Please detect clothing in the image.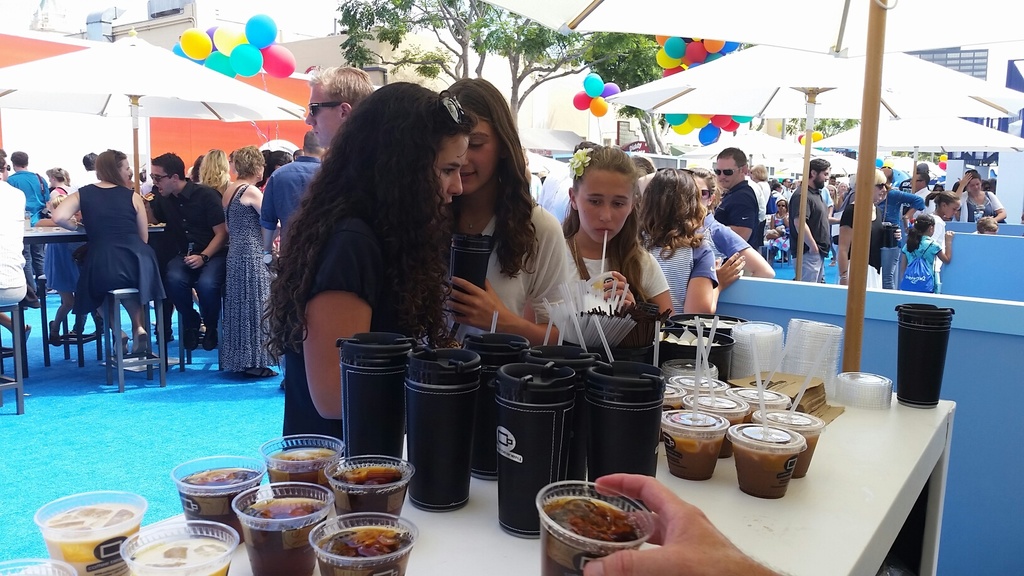
locate(766, 215, 792, 252).
